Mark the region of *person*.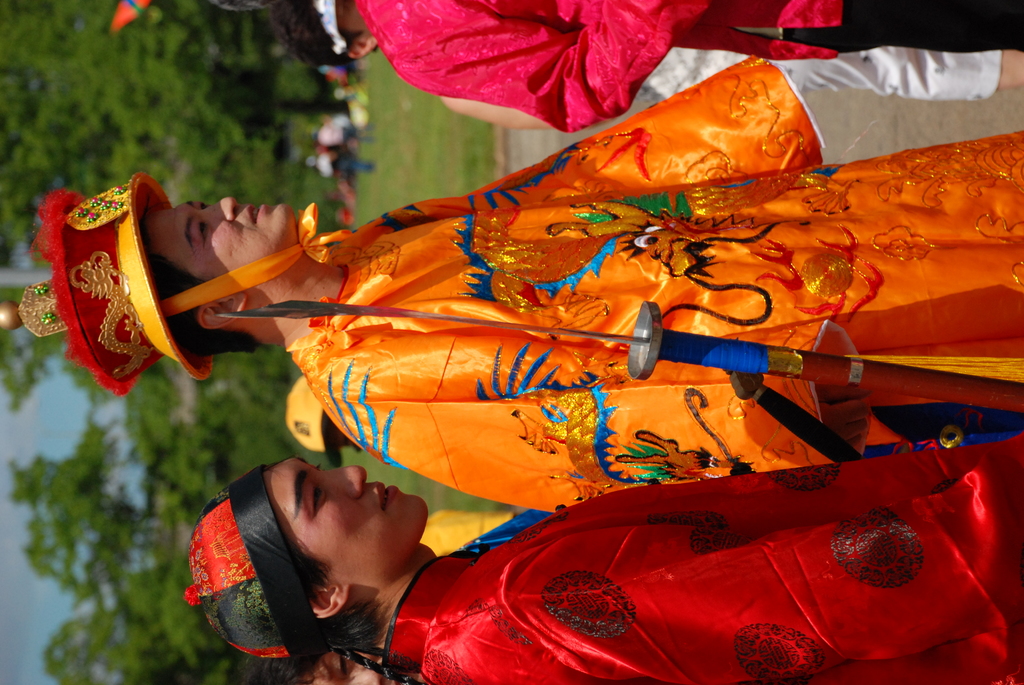
Region: (0, 54, 1023, 516).
